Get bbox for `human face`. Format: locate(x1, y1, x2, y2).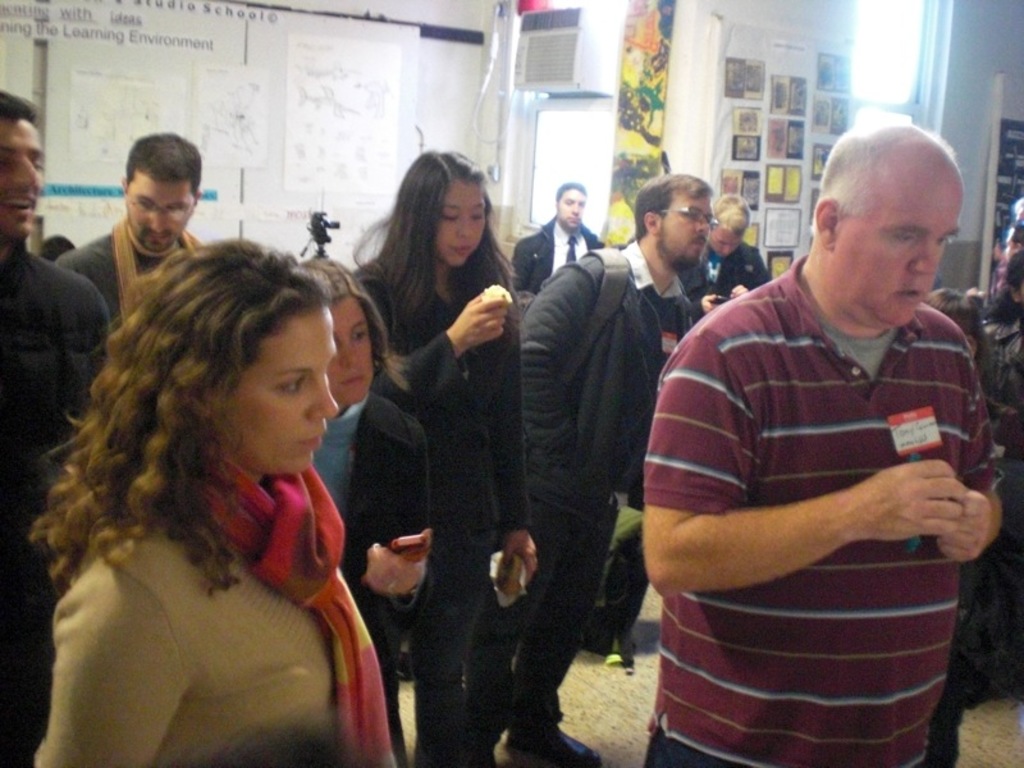
locate(836, 172, 961, 326).
